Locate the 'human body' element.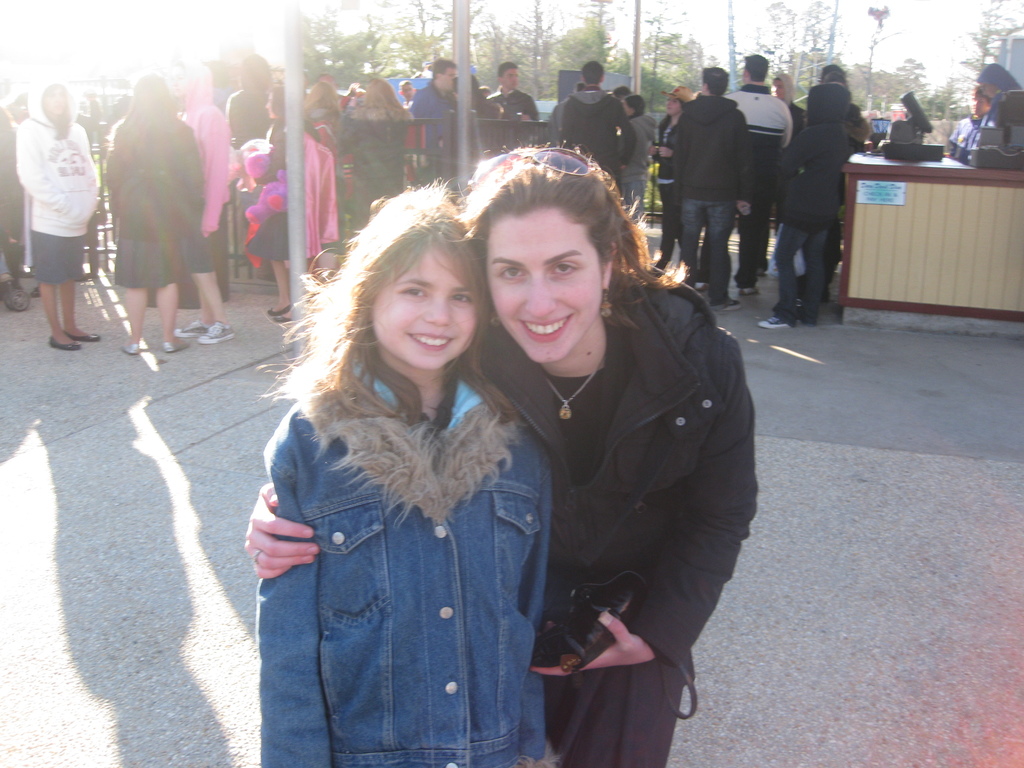
Element bbox: BBox(413, 86, 454, 193).
